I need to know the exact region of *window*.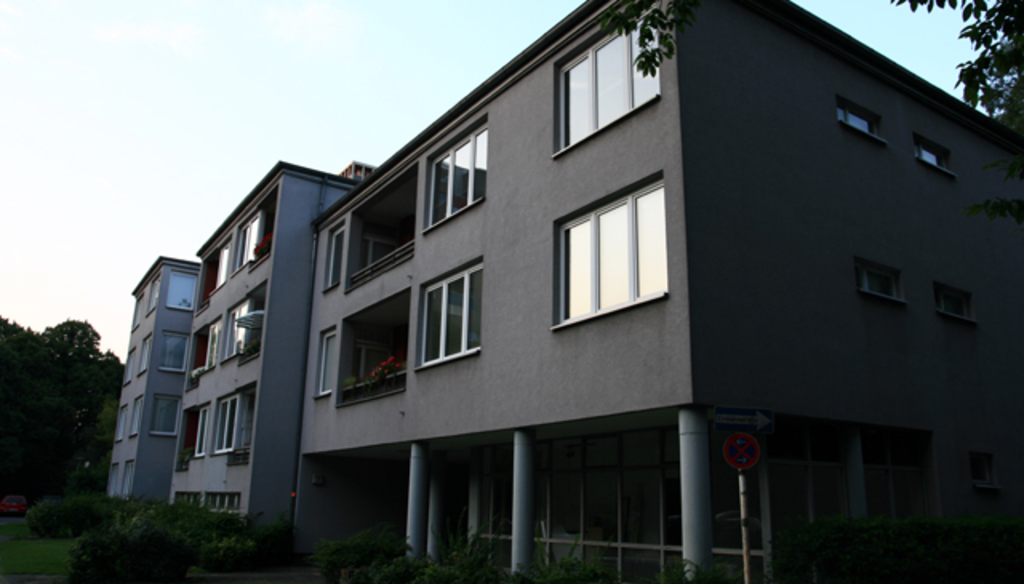
Region: locate(146, 392, 182, 432).
